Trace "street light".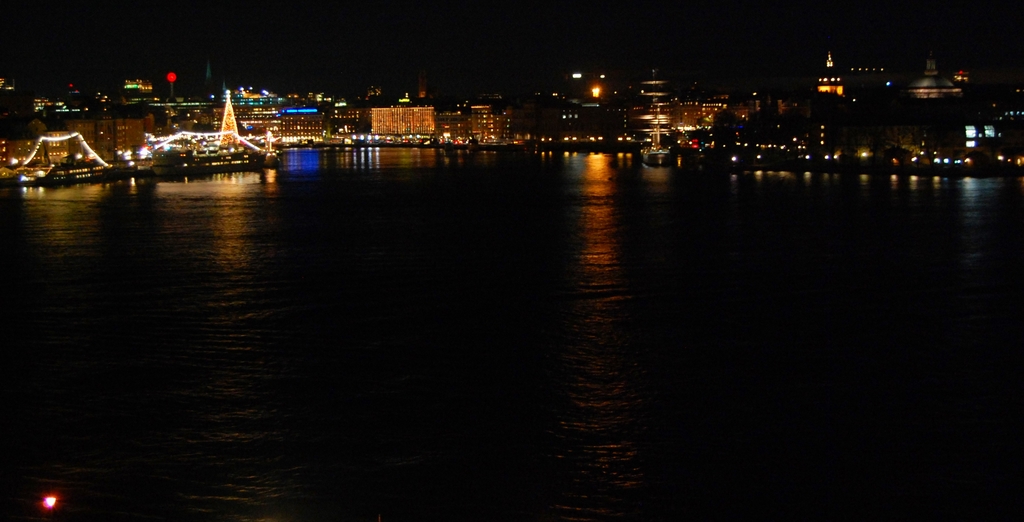
Traced to rect(589, 84, 602, 139).
